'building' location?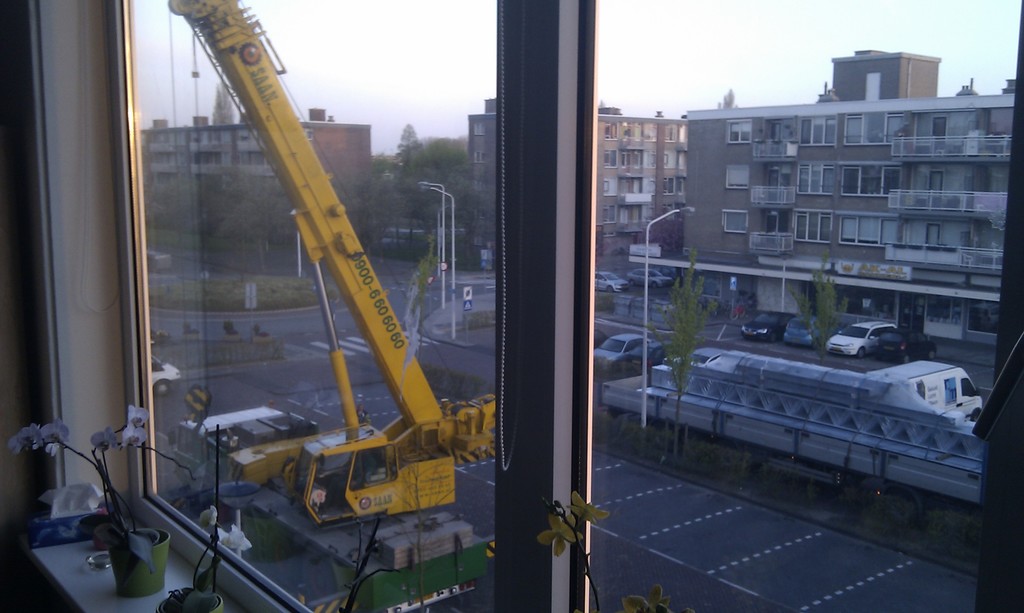
x1=632, y1=51, x2=1014, y2=349
